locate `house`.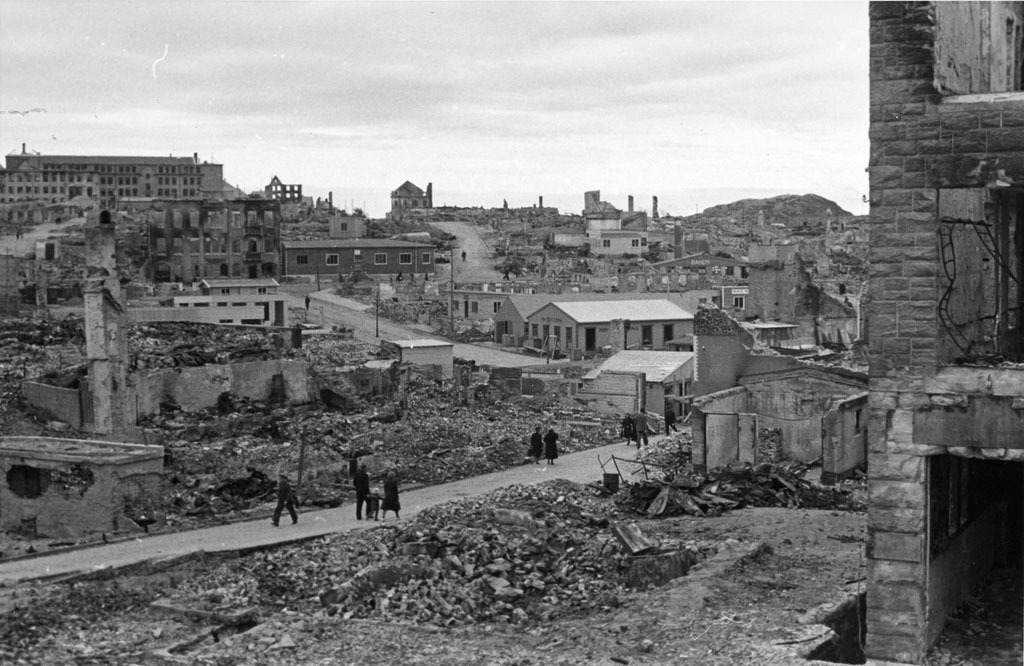
Bounding box: (681,353,869,483).
